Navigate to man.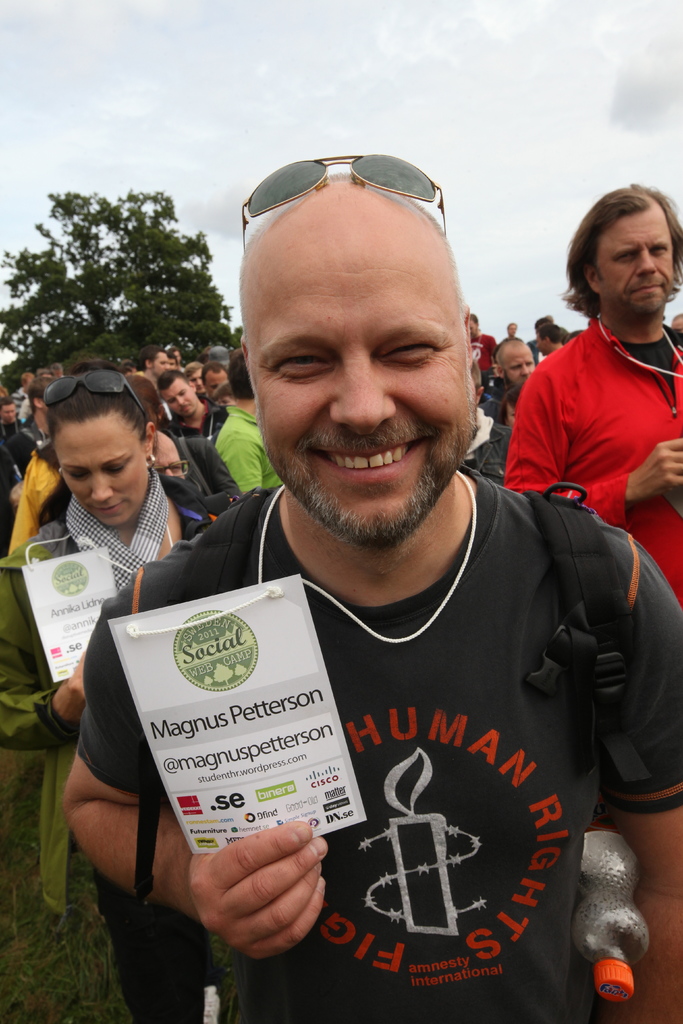
Navigation target: x1=12, y1=372, x2=54, y2=461.
